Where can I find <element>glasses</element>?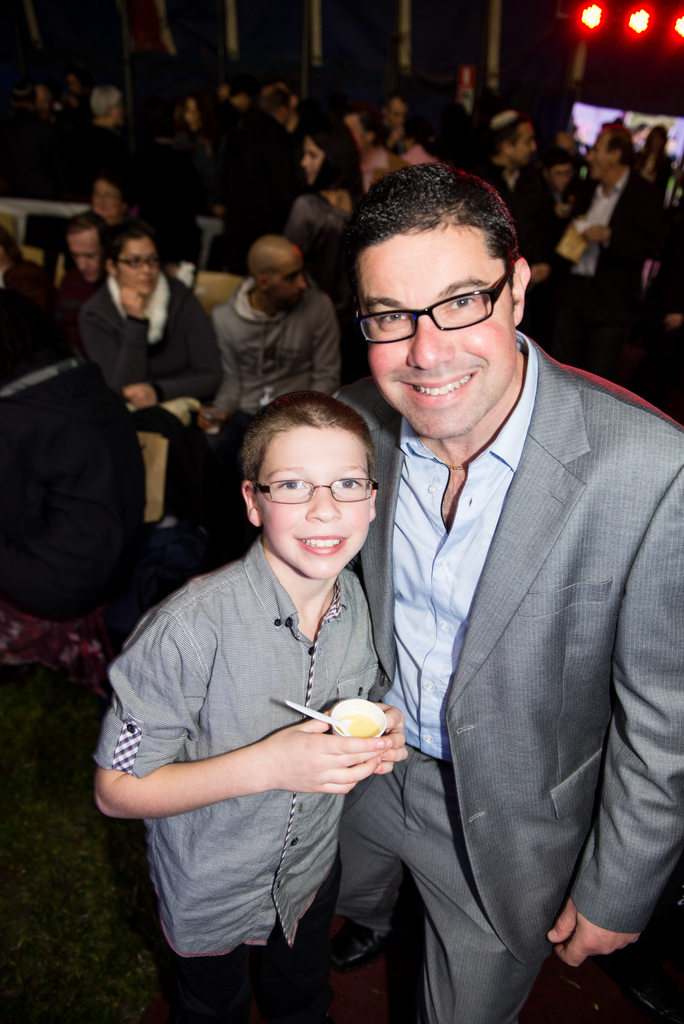
You can find it at (left=117, top=254, right=165, bottom=268).
